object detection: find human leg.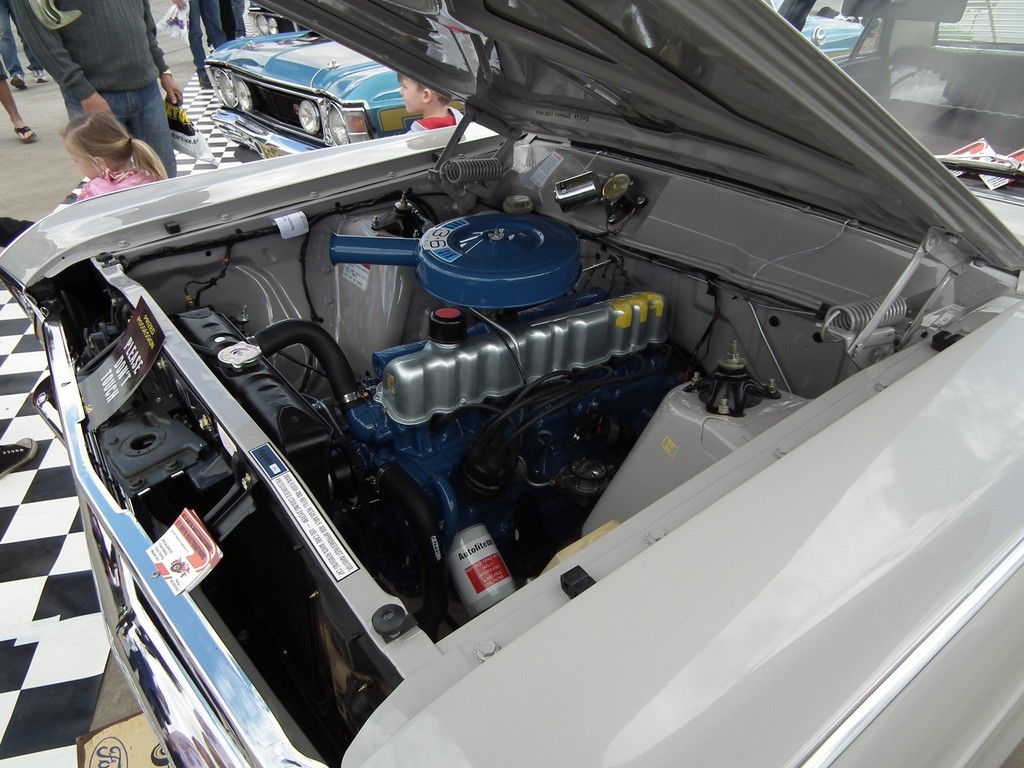
[132,85,172,172].
